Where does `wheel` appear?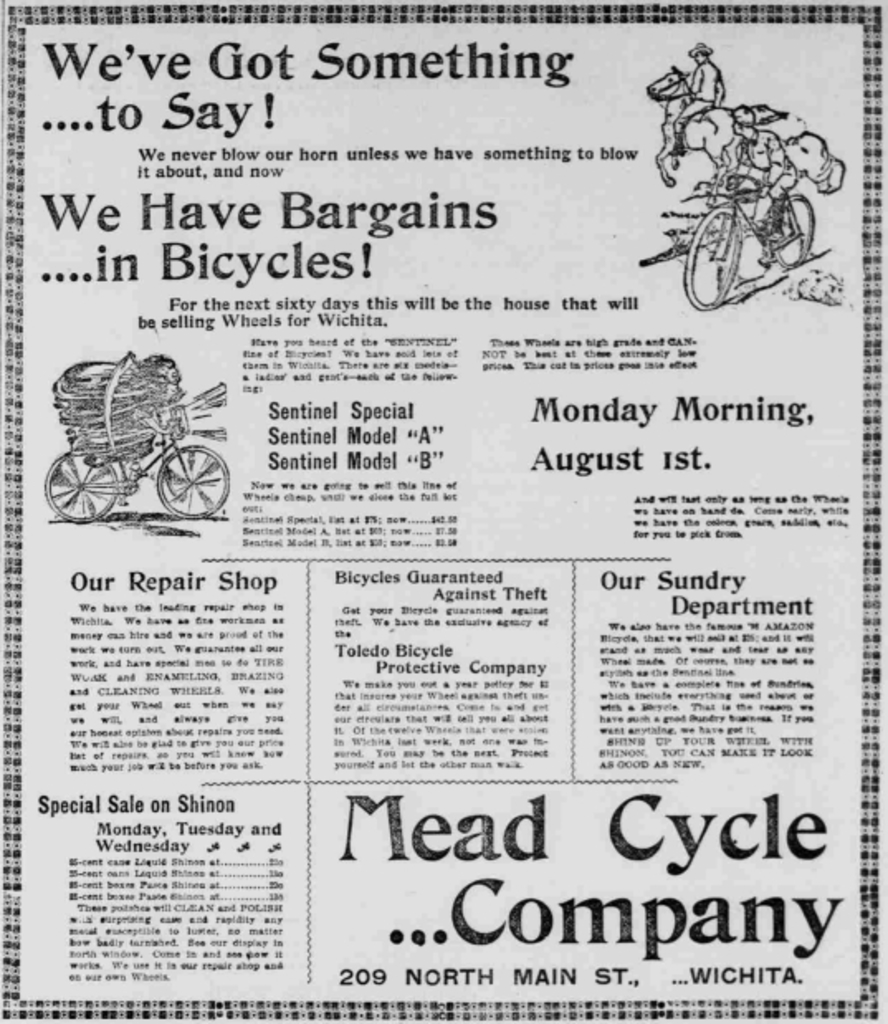
Appears at crop(36, 448, 127, 523).
